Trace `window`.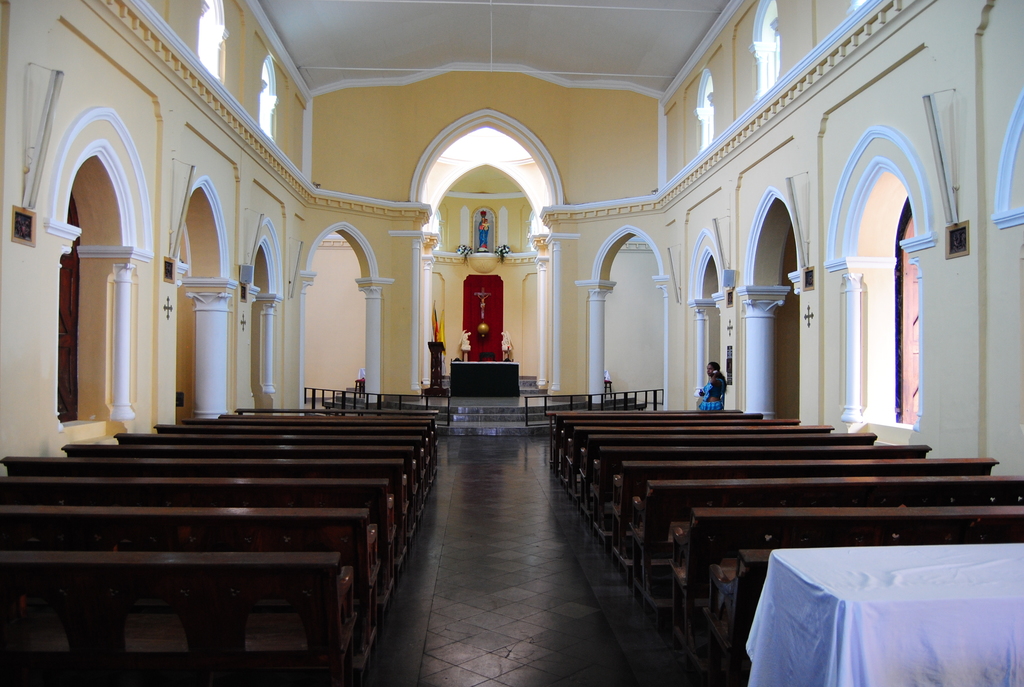
Traced to x1=753, y1=0, x2=787, y2=100.
